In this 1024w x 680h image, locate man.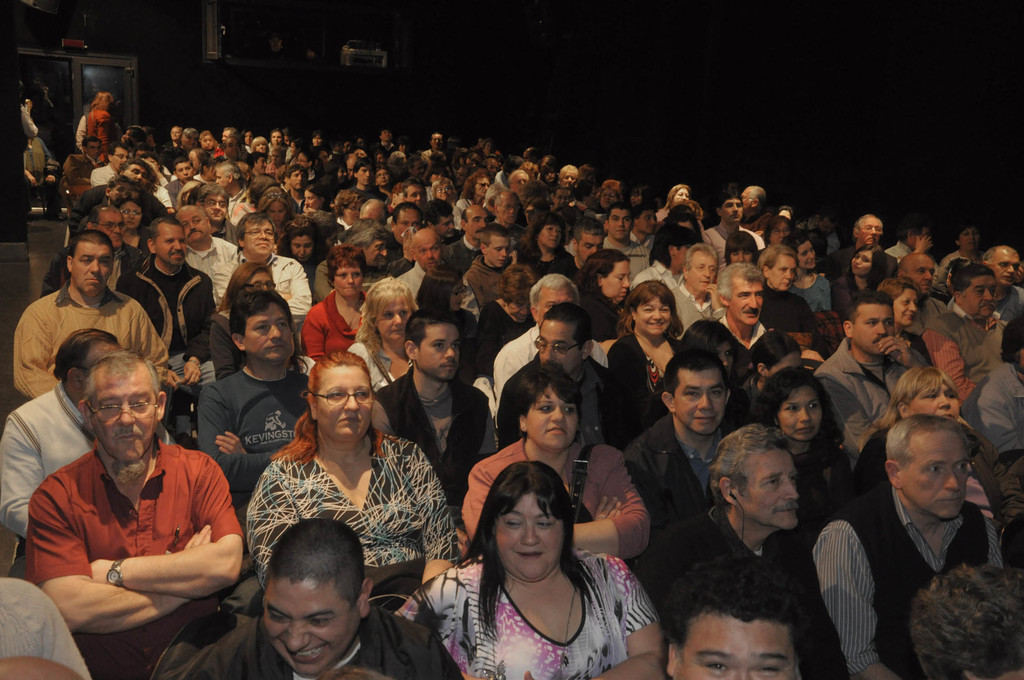
Bounding box: 922:562:1023:679.
